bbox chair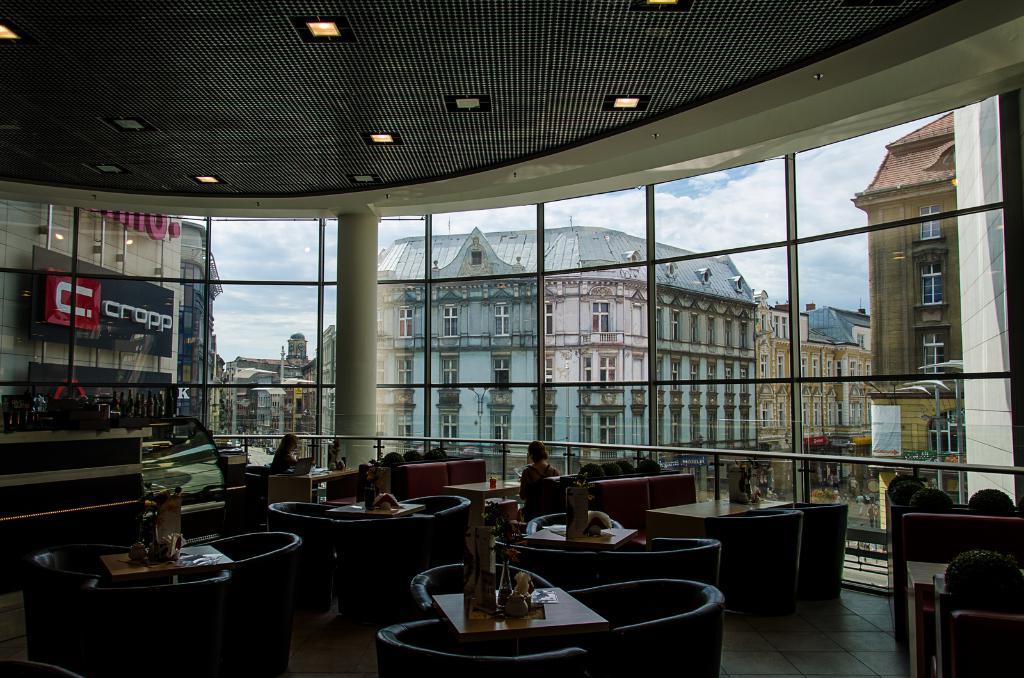
box(262, 475, 316, 510)
